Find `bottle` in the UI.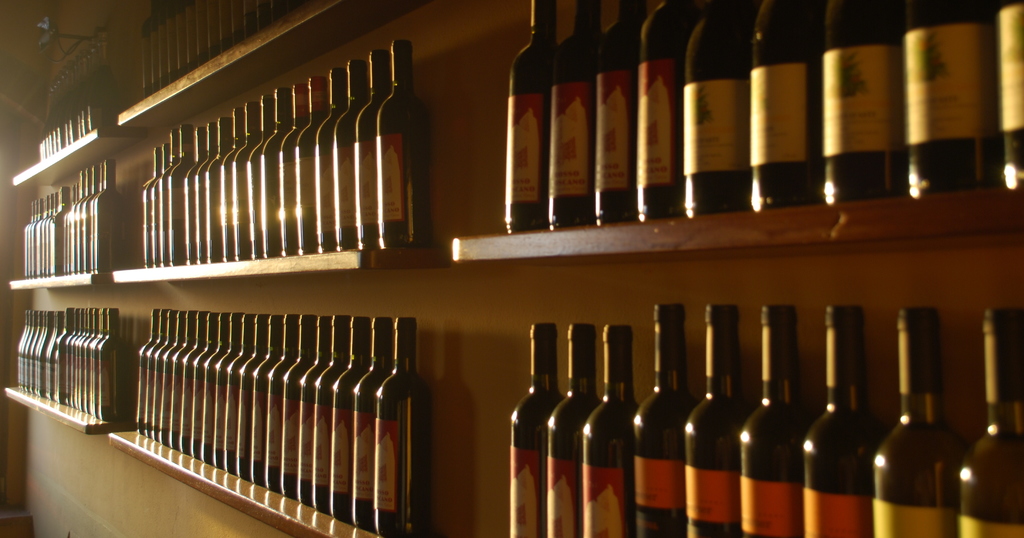
UI element at 509,324,564,537.
